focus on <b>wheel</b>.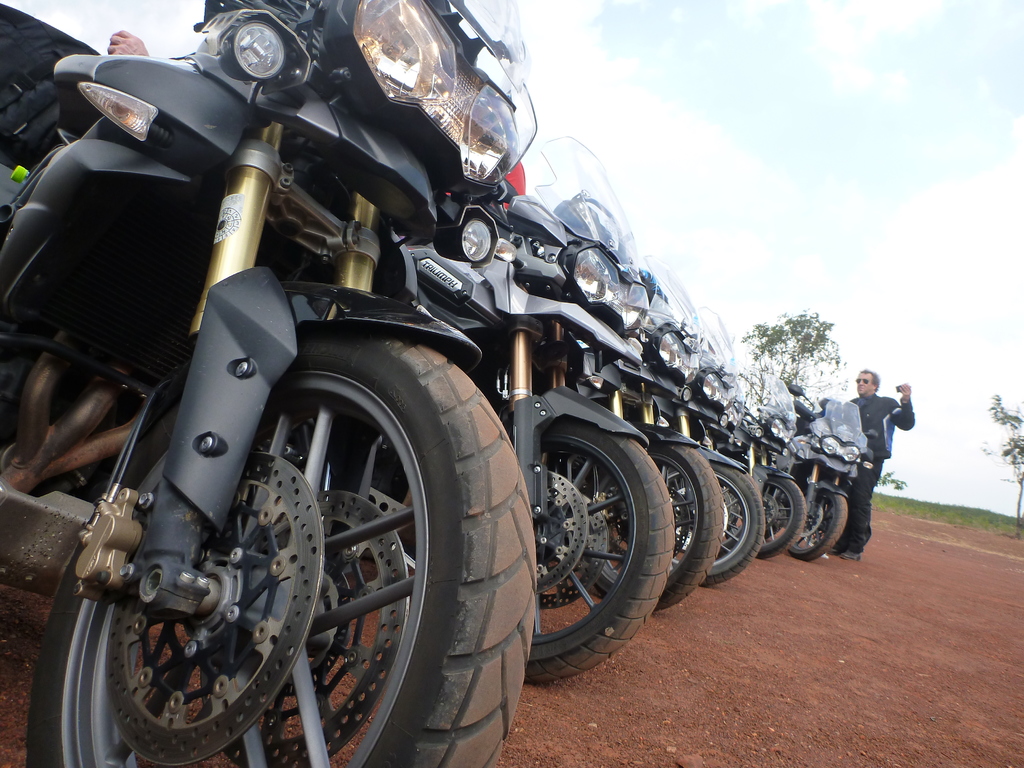
Focused at l=22, t=320, r=541, b=767.
